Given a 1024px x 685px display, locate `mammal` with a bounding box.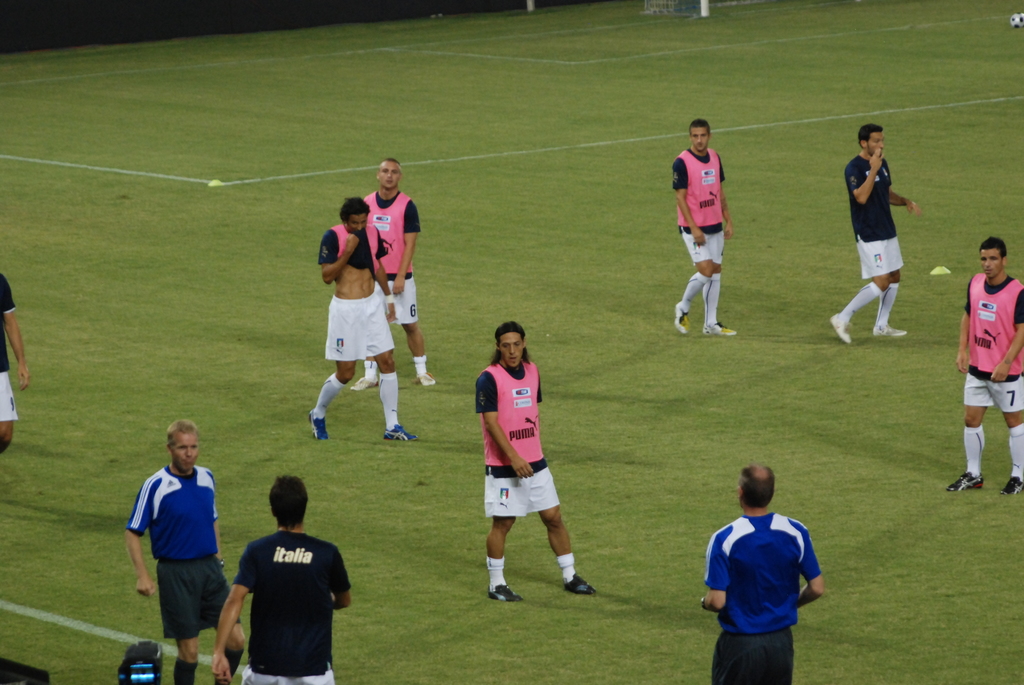
Located: 306 198 417 445.
